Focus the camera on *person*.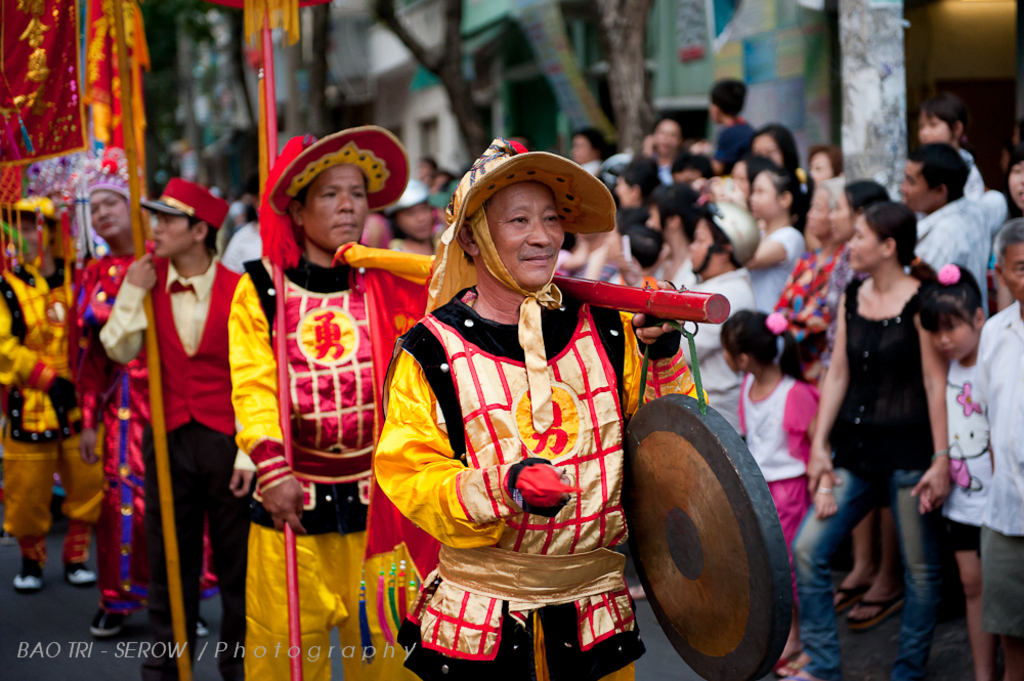
Focus region: <bbox>0, 190, 102, 590</bbox>.
